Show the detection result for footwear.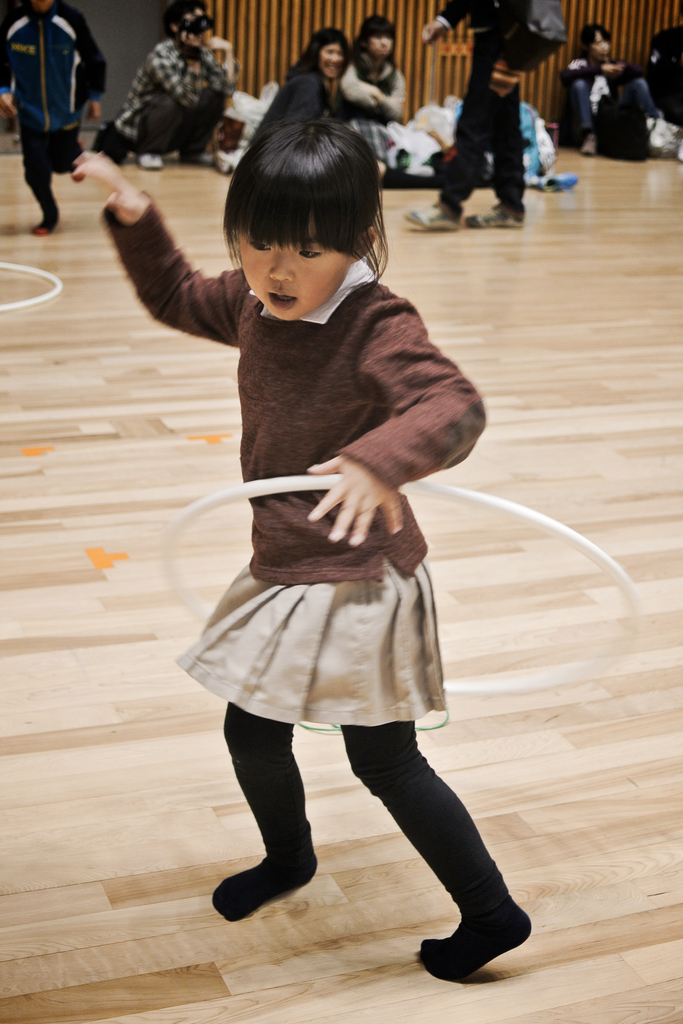
<box>138,152,169,172</box>.
